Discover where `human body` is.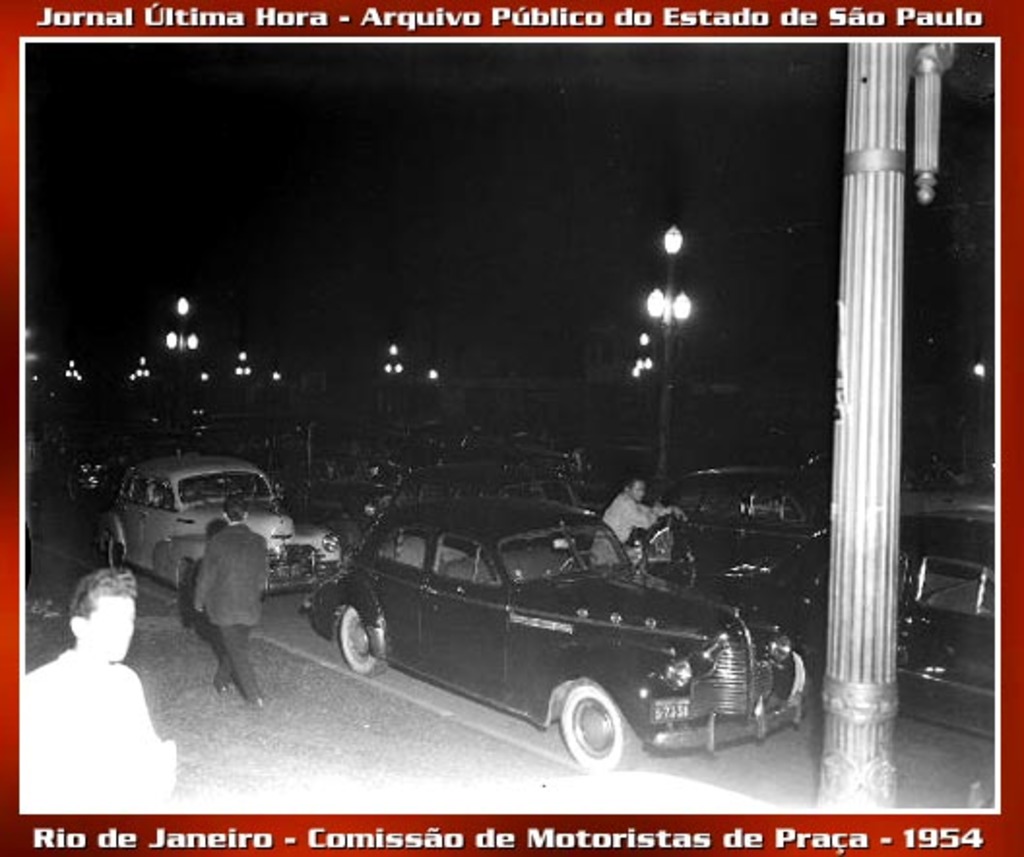
Discovered at locate(597, 473, 679, 576).
